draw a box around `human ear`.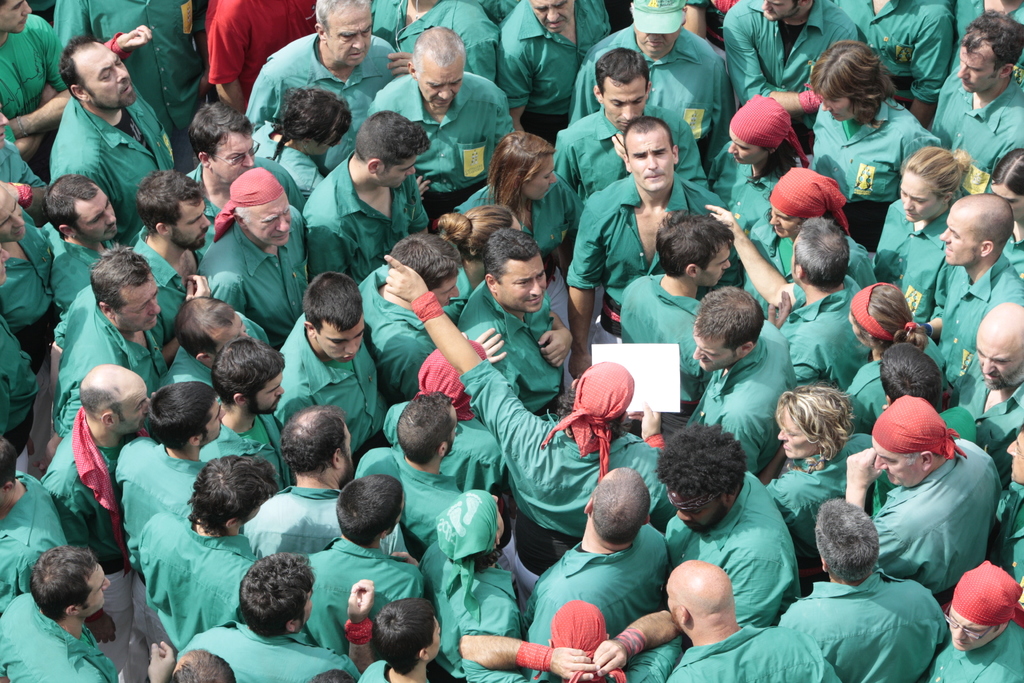
(744,342,753,358).
